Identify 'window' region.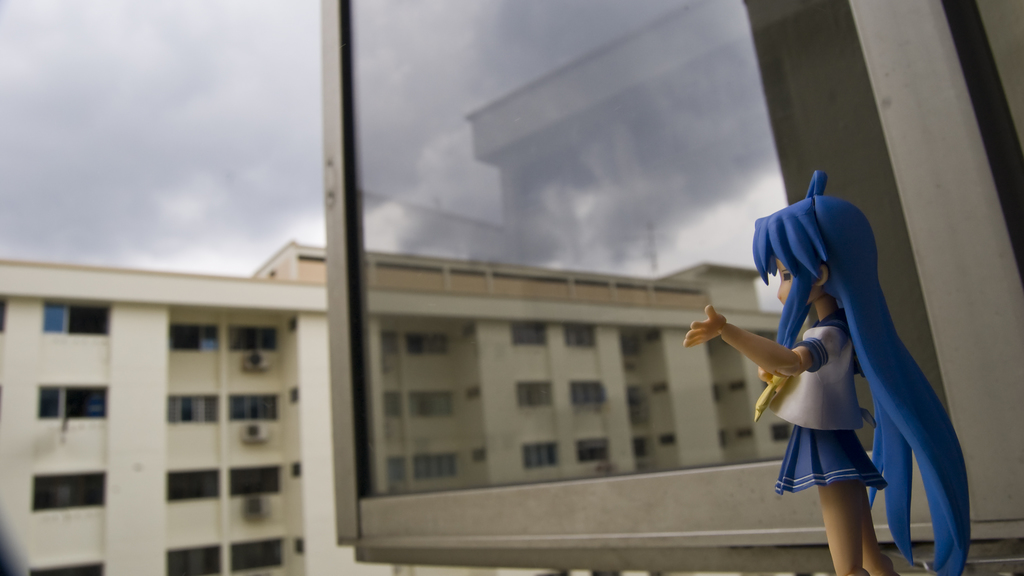
Region: box=[163, 540, 232, 575].
